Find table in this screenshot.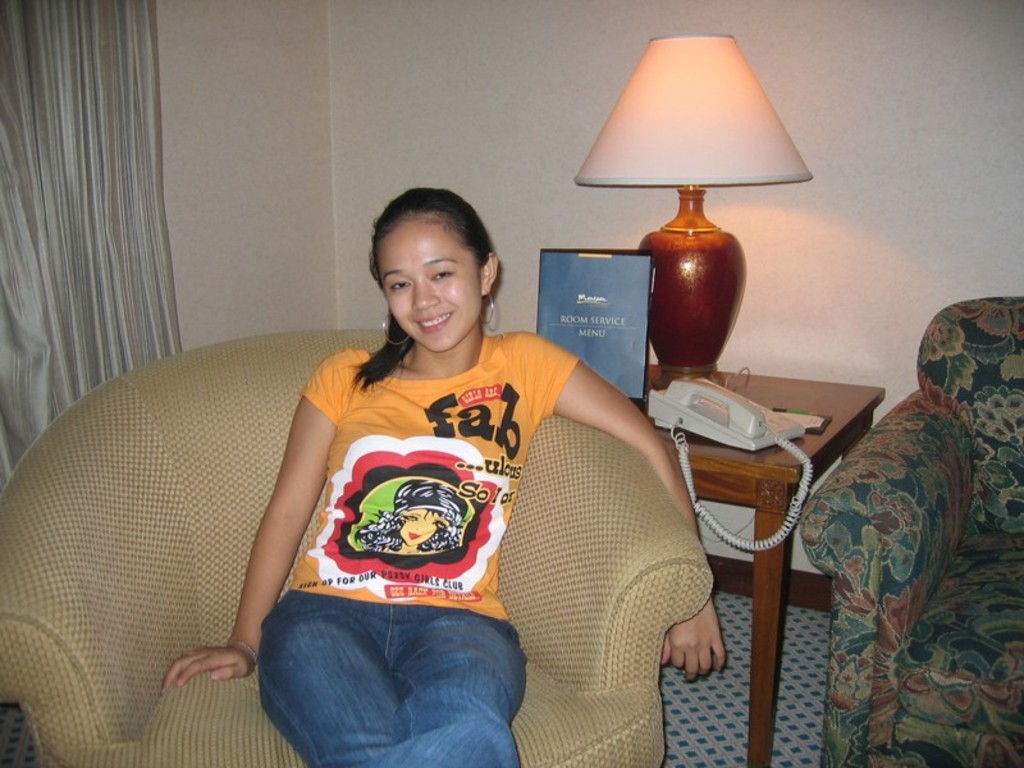
The bounding box for table is crop(622, 326, 901, 767).
